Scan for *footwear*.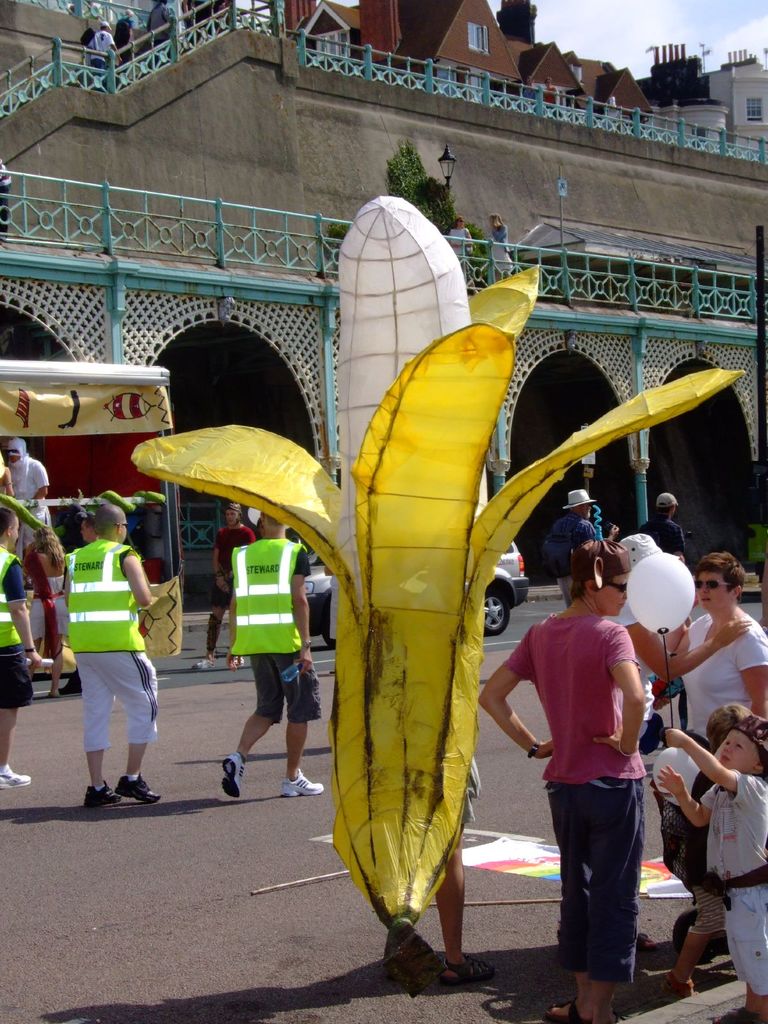
Scan result: 47 687 61 701.
